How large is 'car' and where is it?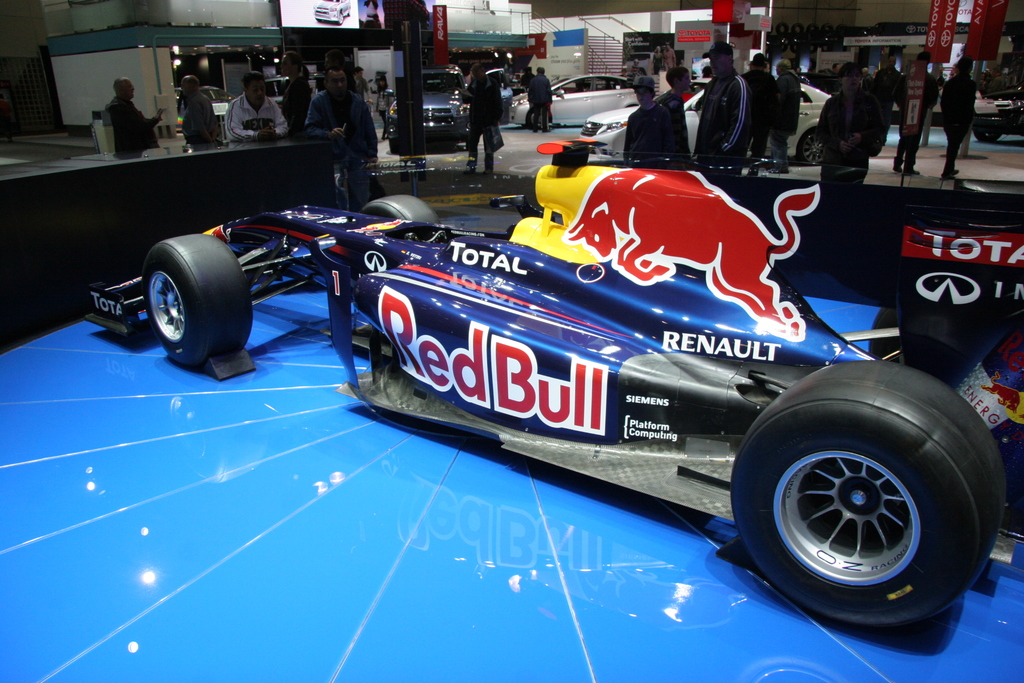
Bounding box: select_region(514, 73, 641, 128).
